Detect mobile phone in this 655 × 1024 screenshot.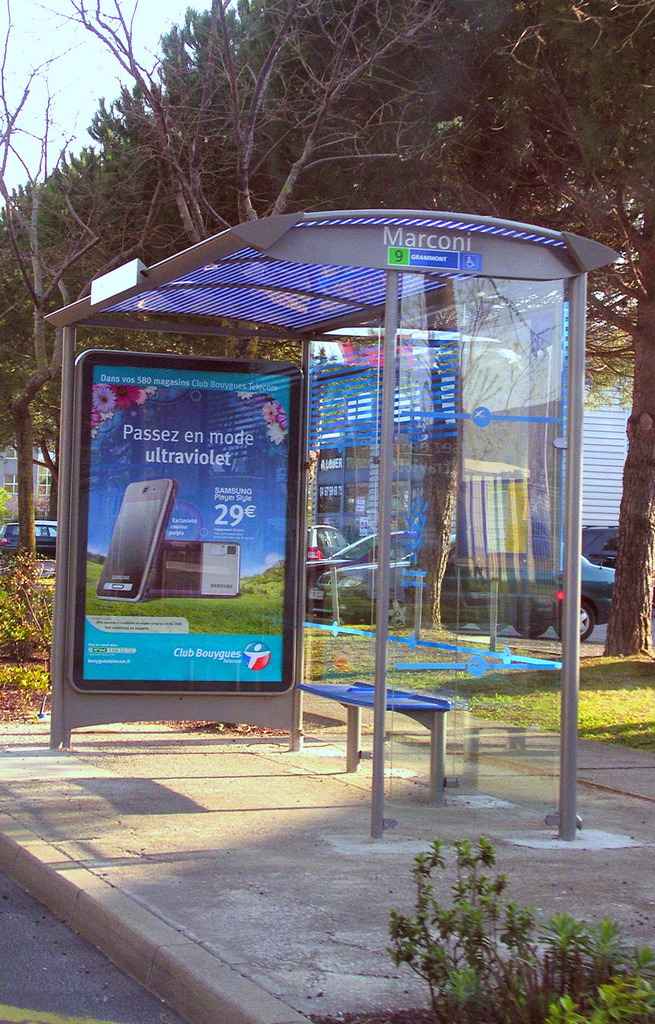
Detection: bbox=[74, 349, 302, 702].
